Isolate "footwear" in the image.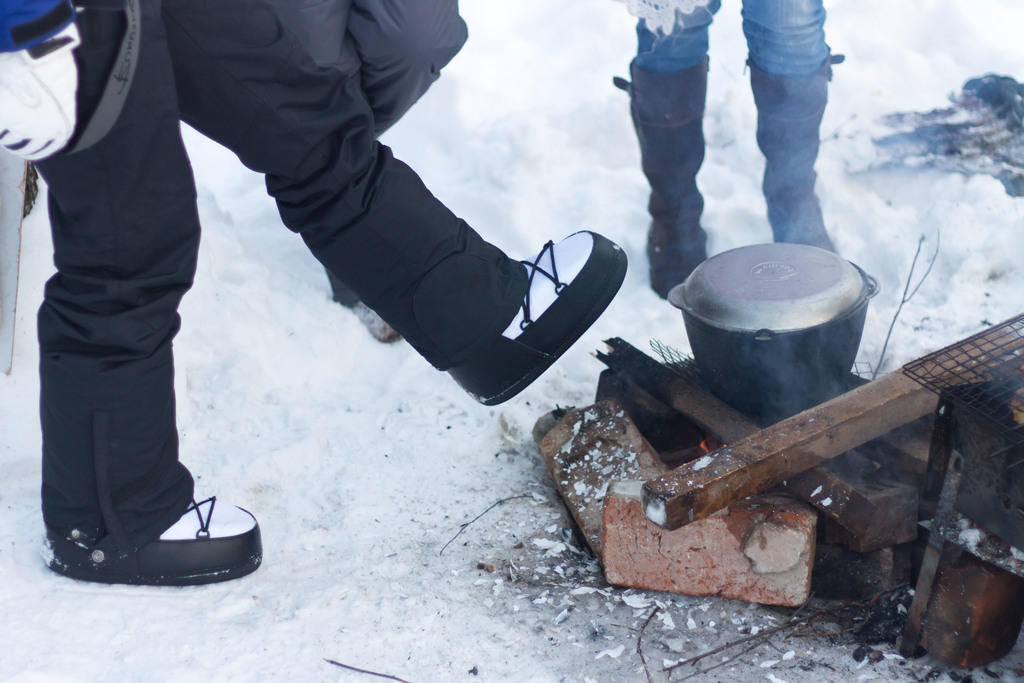
Isolated region: [x1=447, y1=227, x2=631, y2=404].
